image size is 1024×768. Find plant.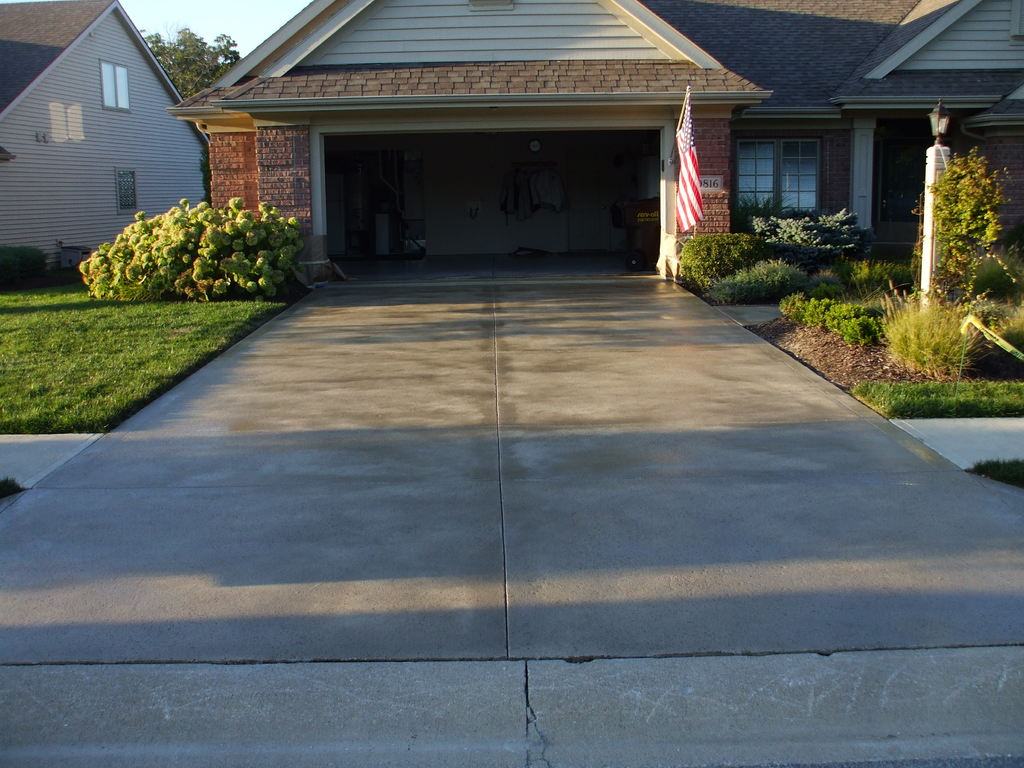
(left=737, top=193, right=794, bottom=218).
